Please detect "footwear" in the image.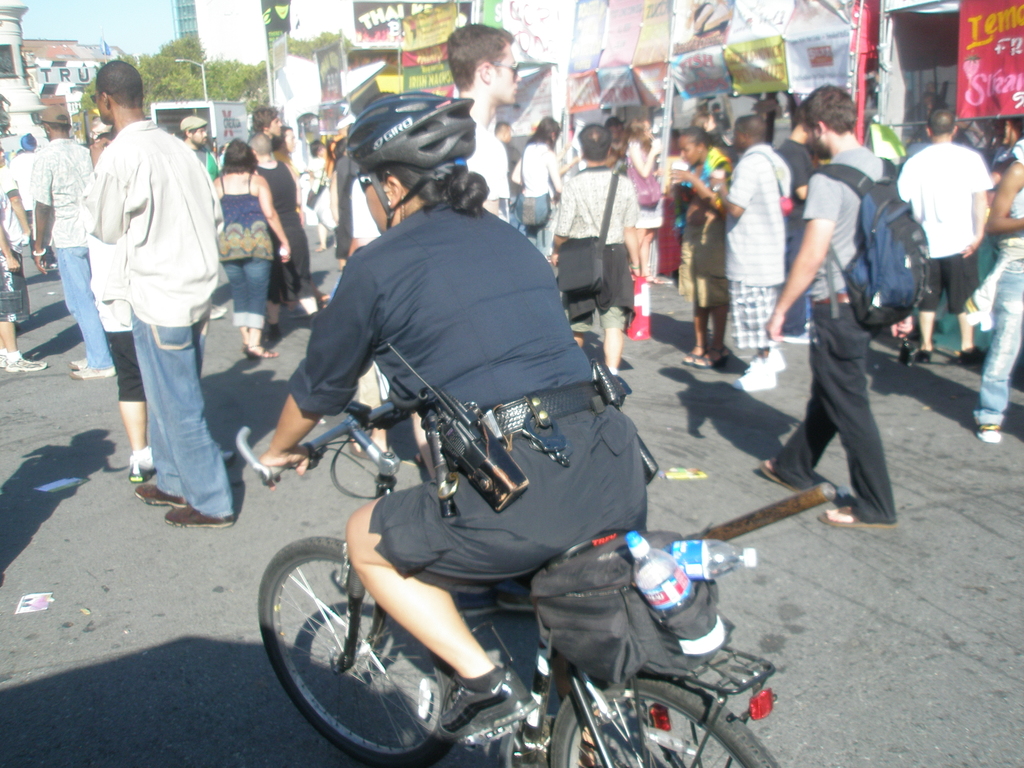
<box>694,346,730,367</box>.
